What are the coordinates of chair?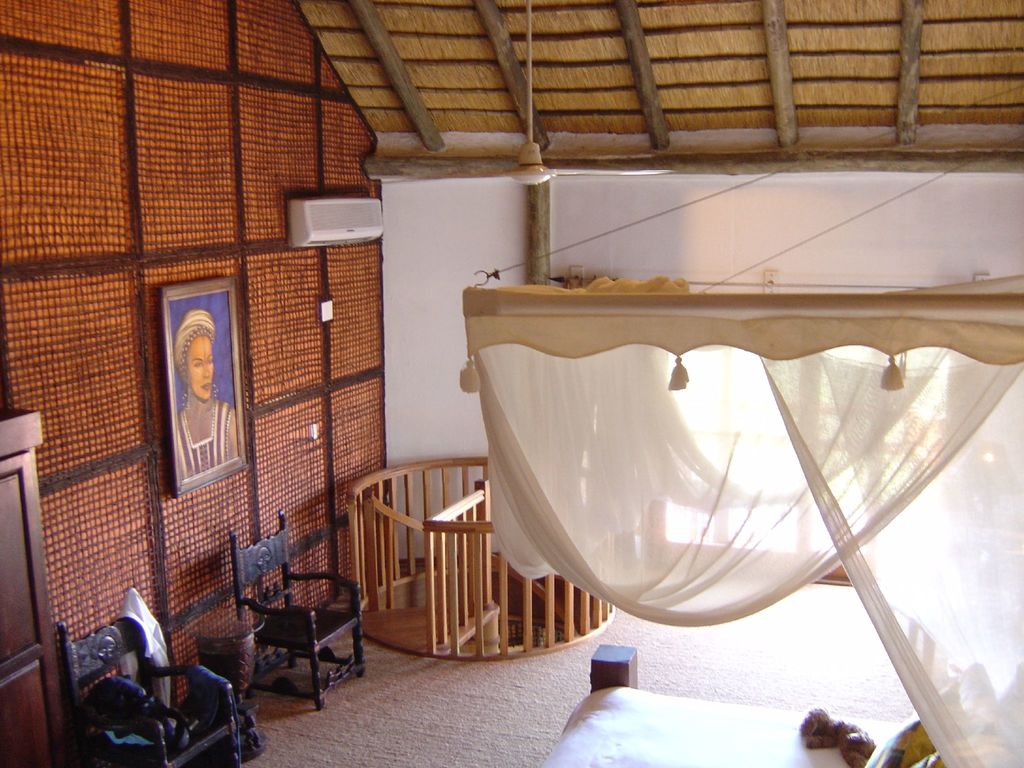
[x1=62, y1=584, x2=241, y2=759].
